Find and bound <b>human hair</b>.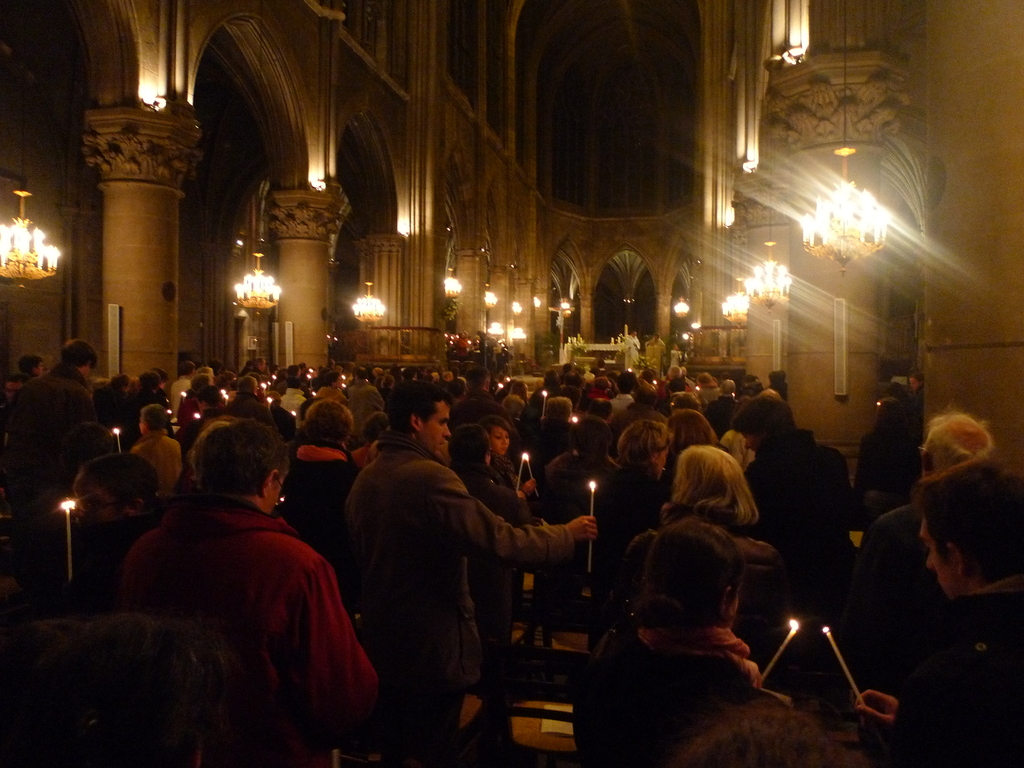
Bound: <bbox>669, 406, 717, 442</bbox>.
